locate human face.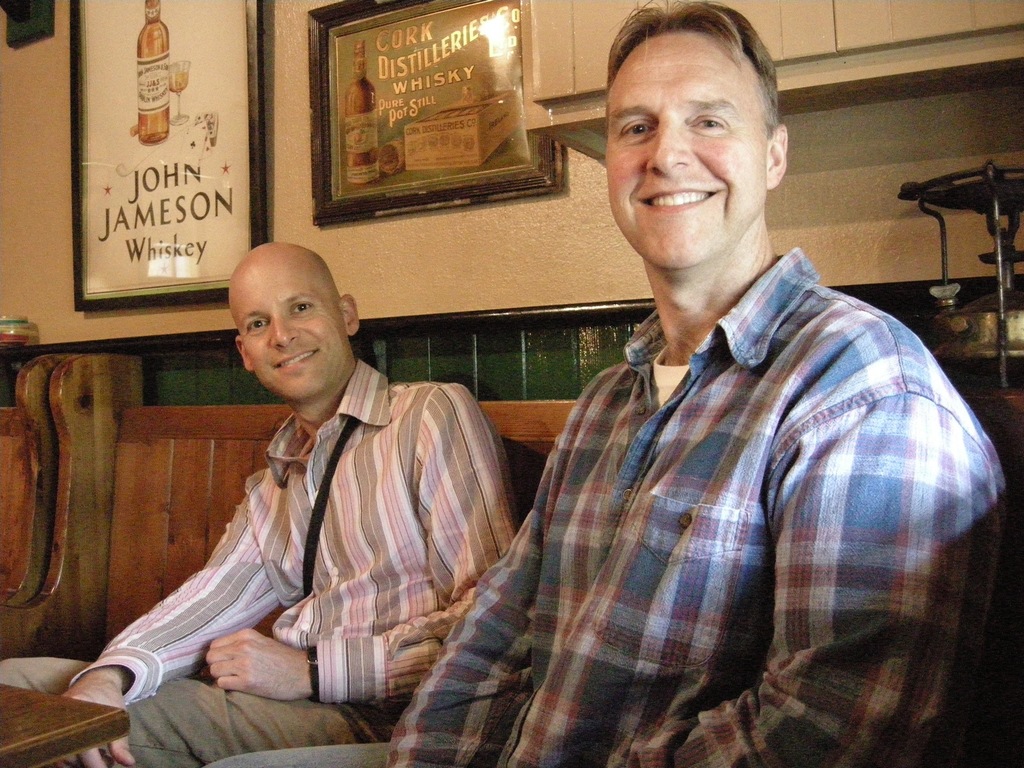
Bounding box: region(604, 30, 765, 269).
